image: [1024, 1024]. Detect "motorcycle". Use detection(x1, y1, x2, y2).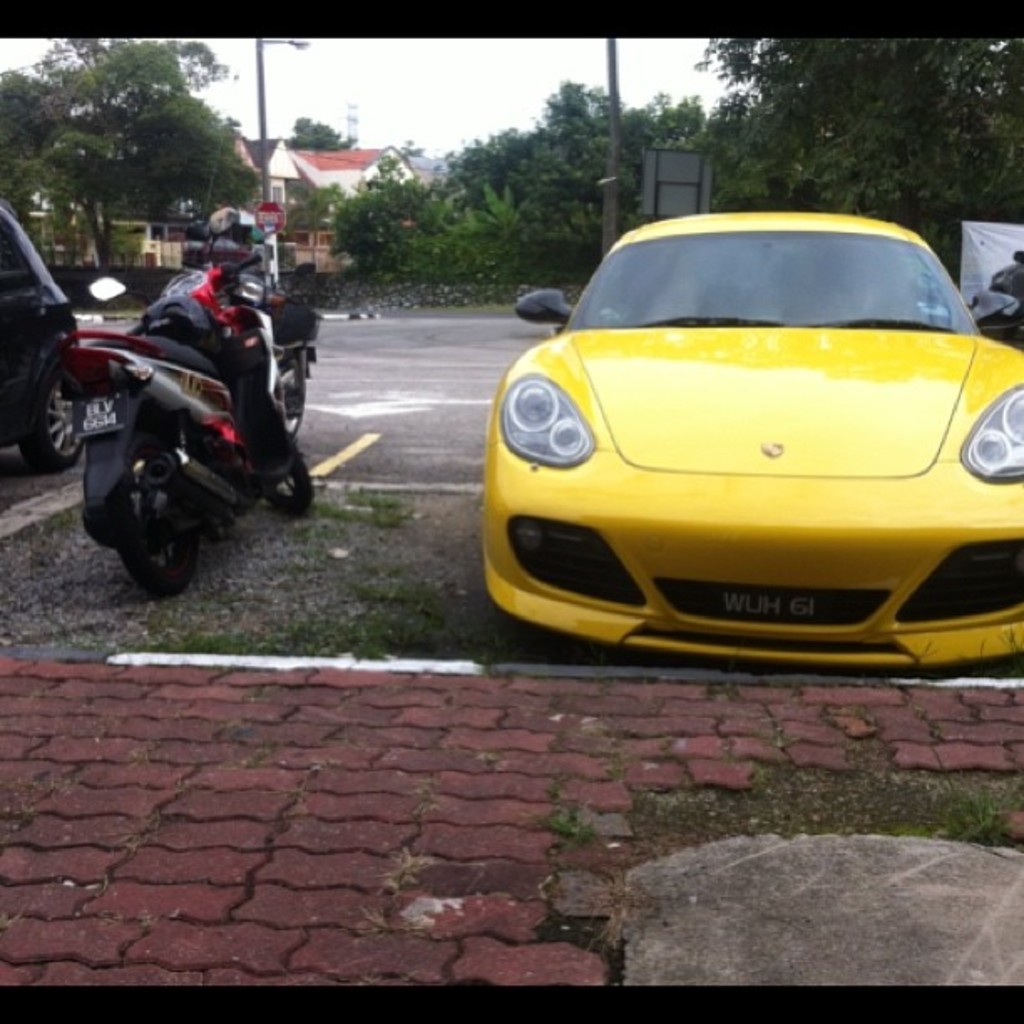
detection(231, 254, 326, 438).
